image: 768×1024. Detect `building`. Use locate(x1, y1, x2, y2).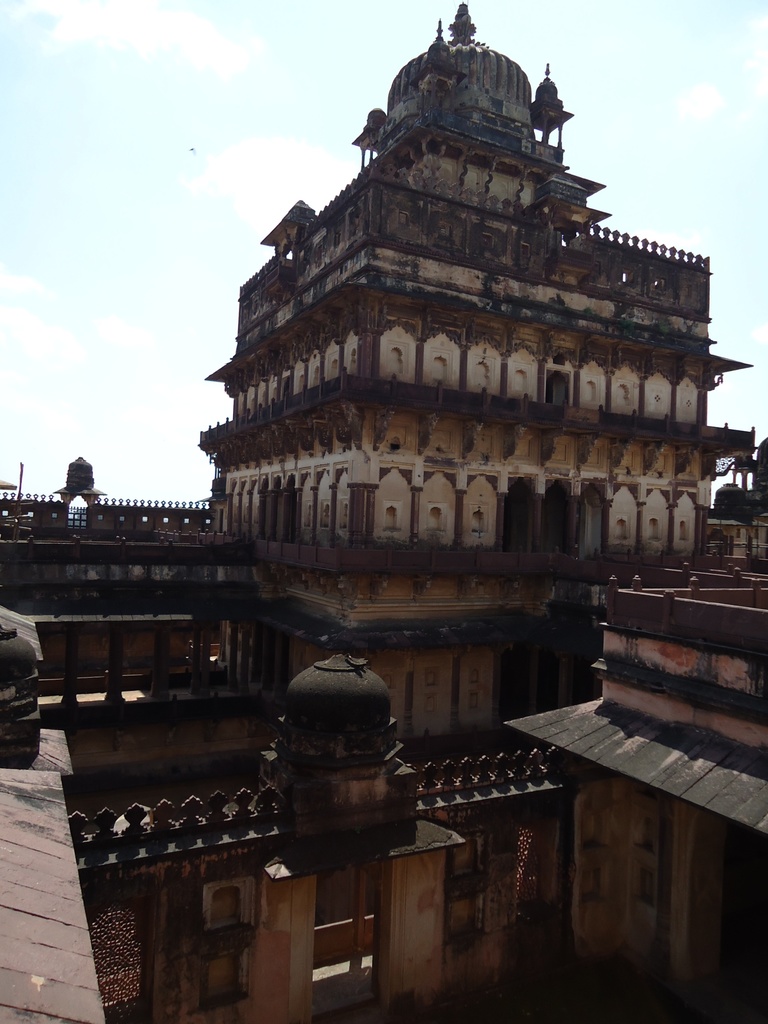
locate(199, 2, 757, 758).
